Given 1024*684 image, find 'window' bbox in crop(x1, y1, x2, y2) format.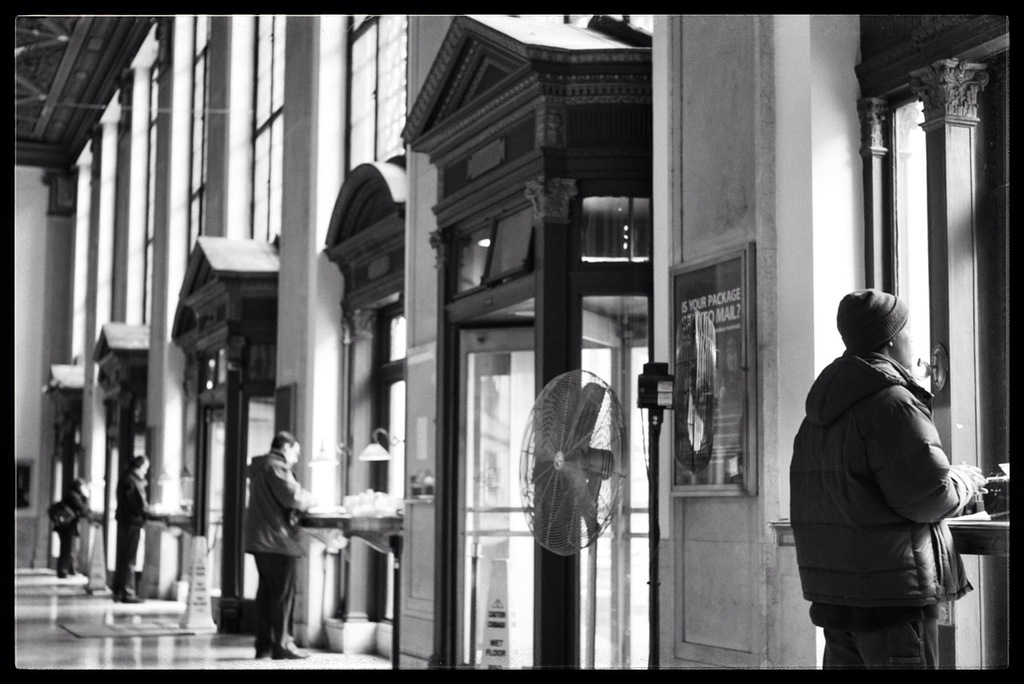
crop(851, 13, 1016, 672).
